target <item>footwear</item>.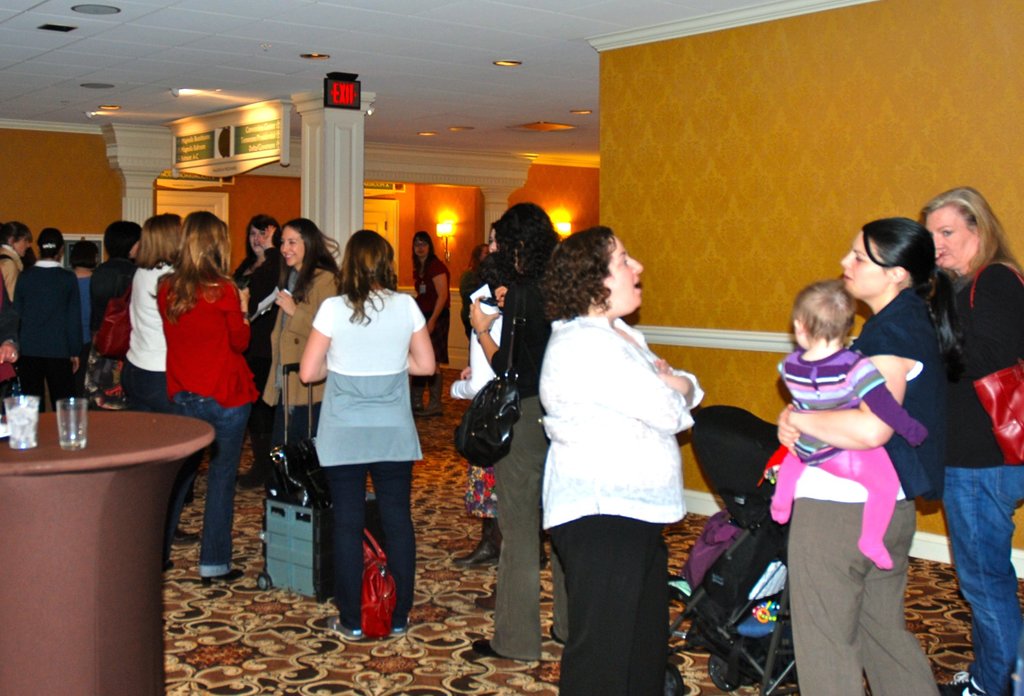
Target region: 935/668/985/695.
